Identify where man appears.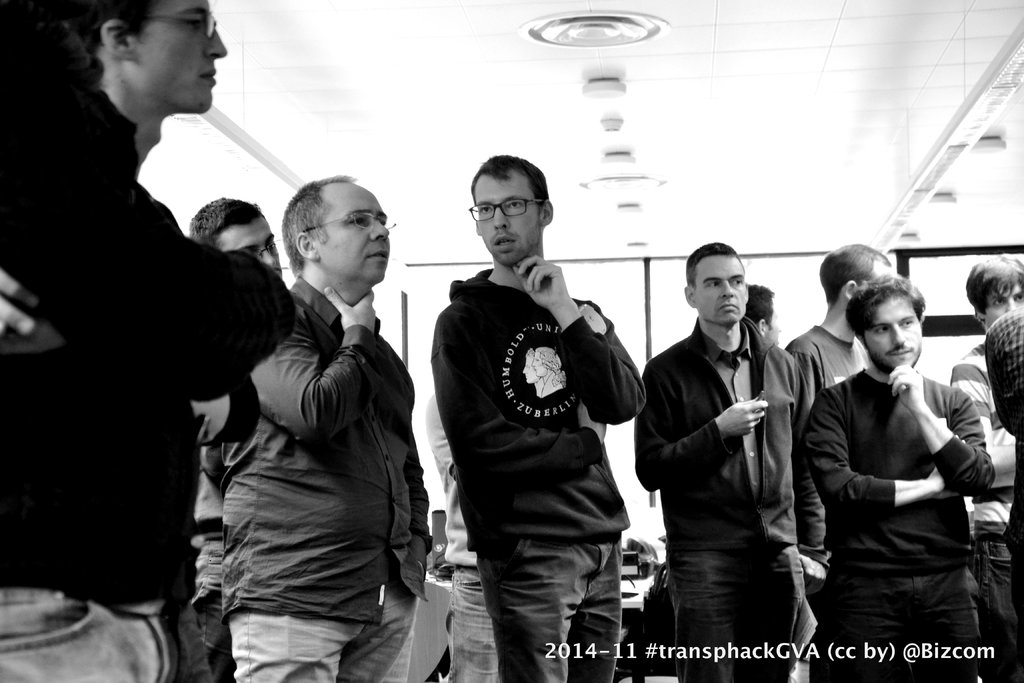
Appears at bbox=[430, 370, 502, 682].
